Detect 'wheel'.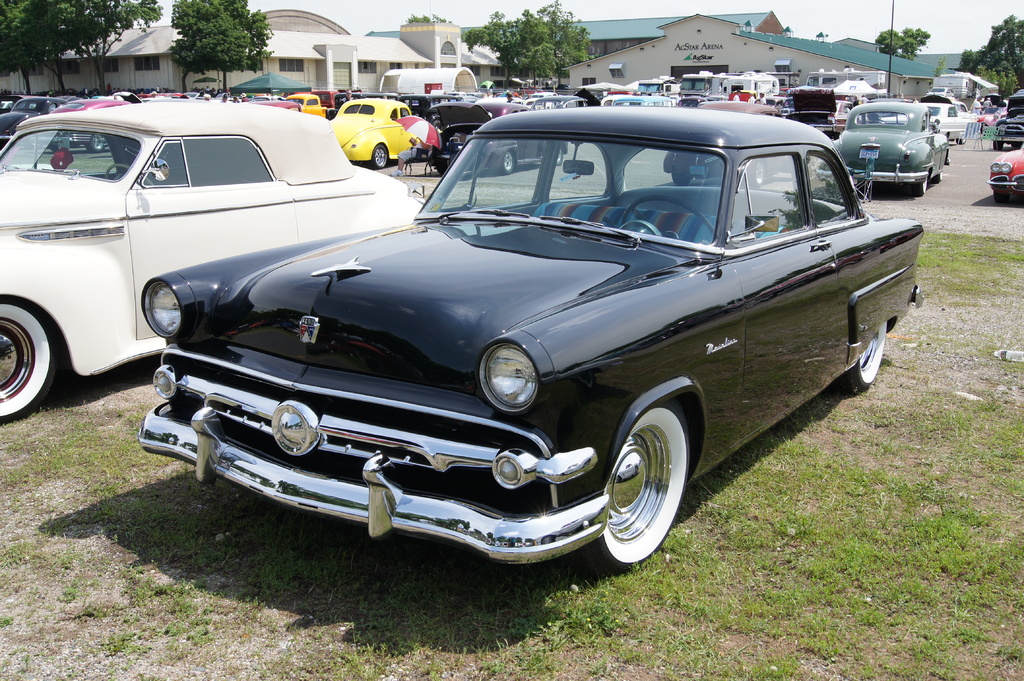
Detected at <bbox>106, 164, 152, 186</bbox>.
